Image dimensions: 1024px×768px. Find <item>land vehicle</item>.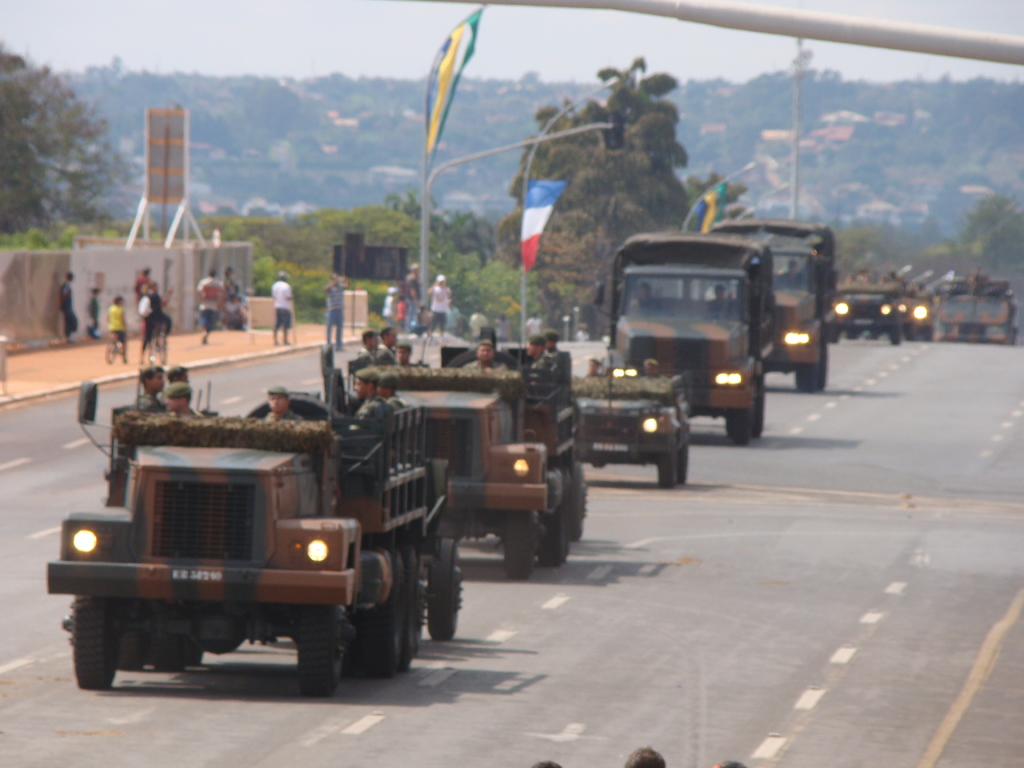
902 297 931 339.
